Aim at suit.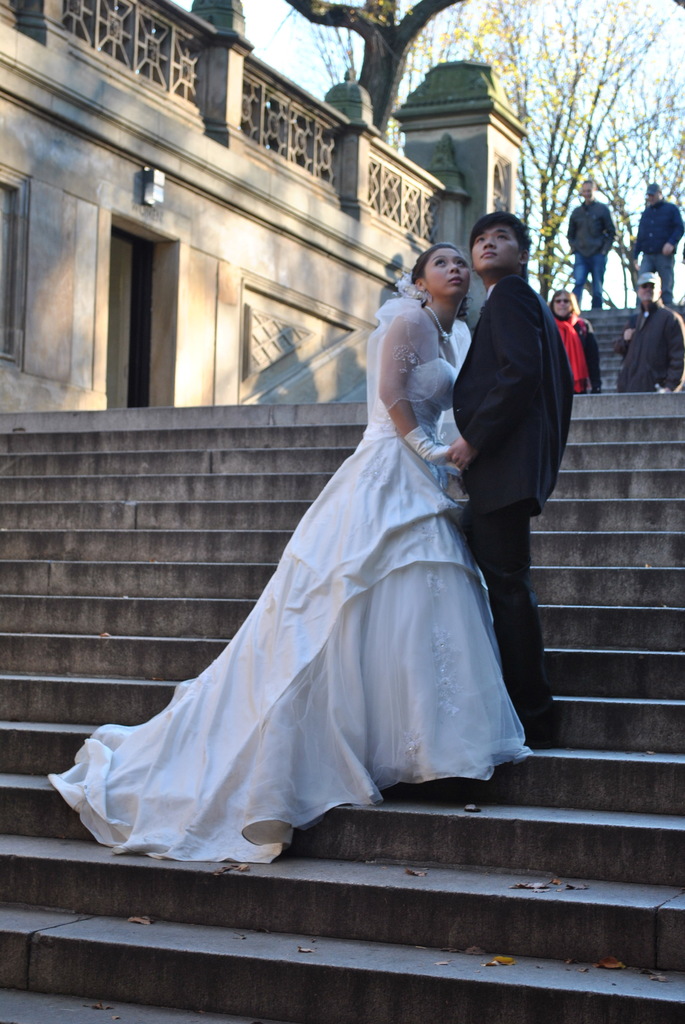
Aimed at <bbox>453, 278, 579, 740</bbox>.
